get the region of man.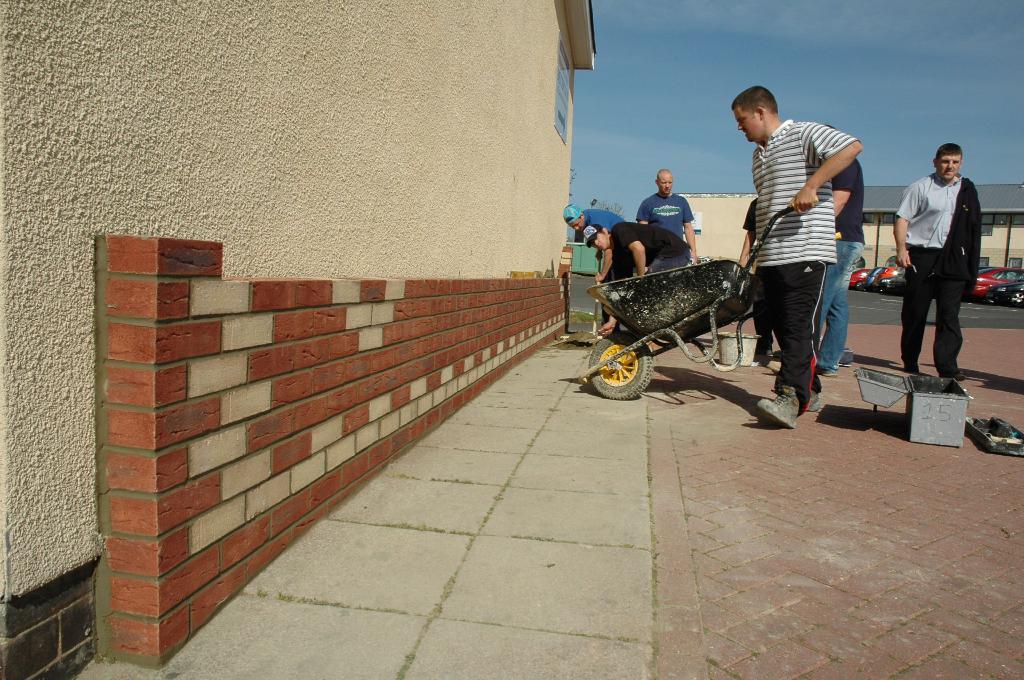
(815, 127, 868, 377).
